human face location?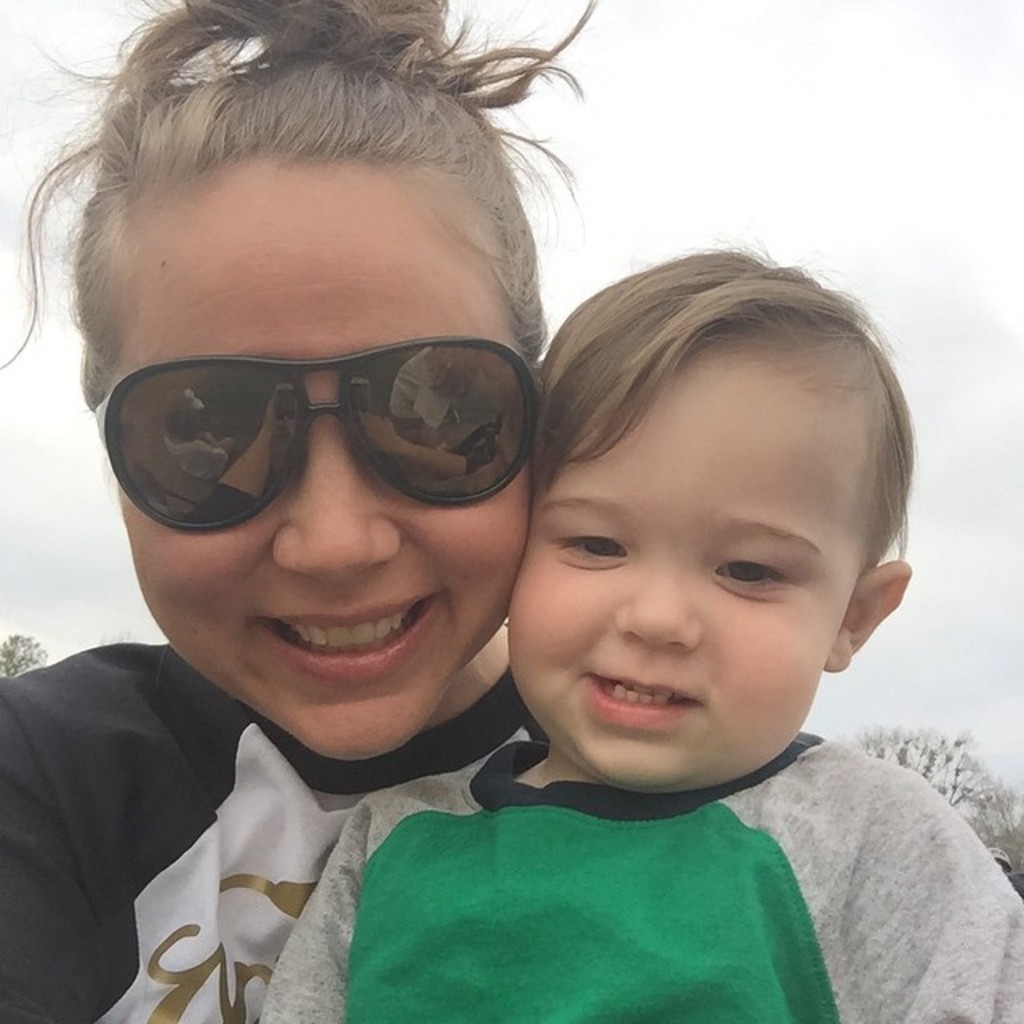
507 338 867 790
